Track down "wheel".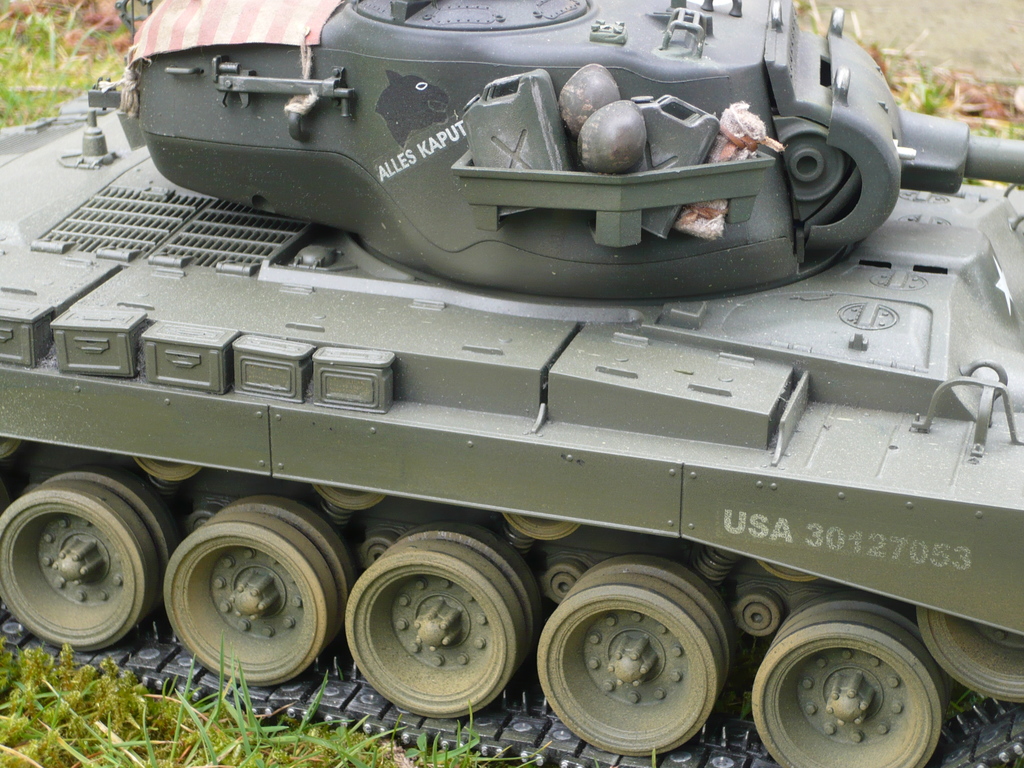
Tracked to {"left": 345, "top": 540, "right": 525, "bottom": 720}.
